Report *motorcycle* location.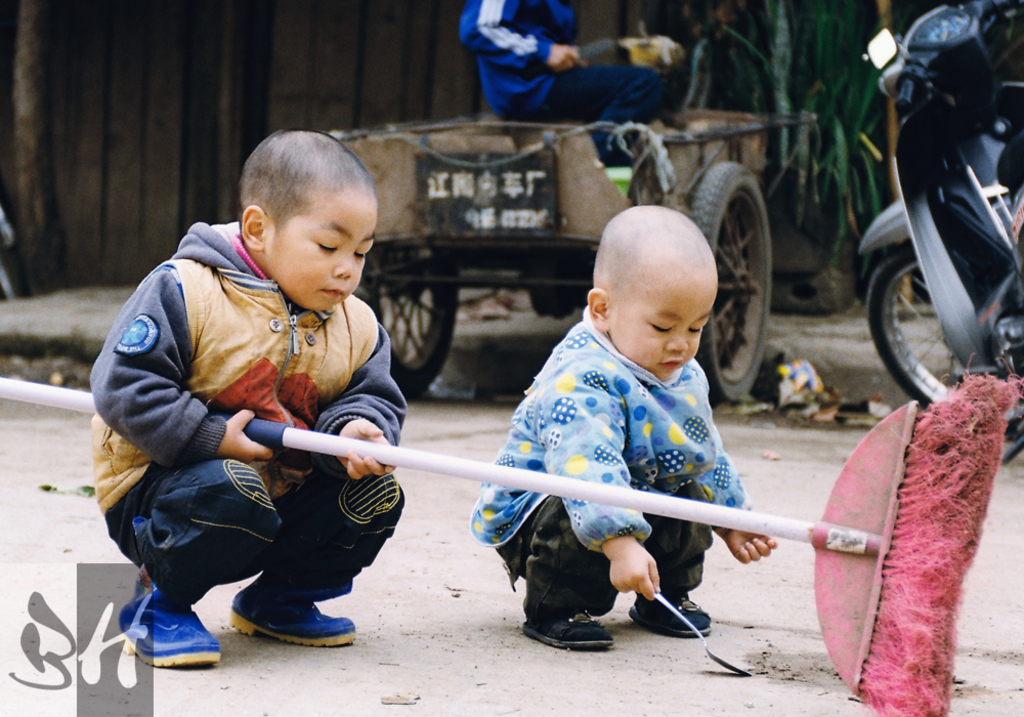
Report: [x1=866, y1=28, x2=1023, y2=421].
